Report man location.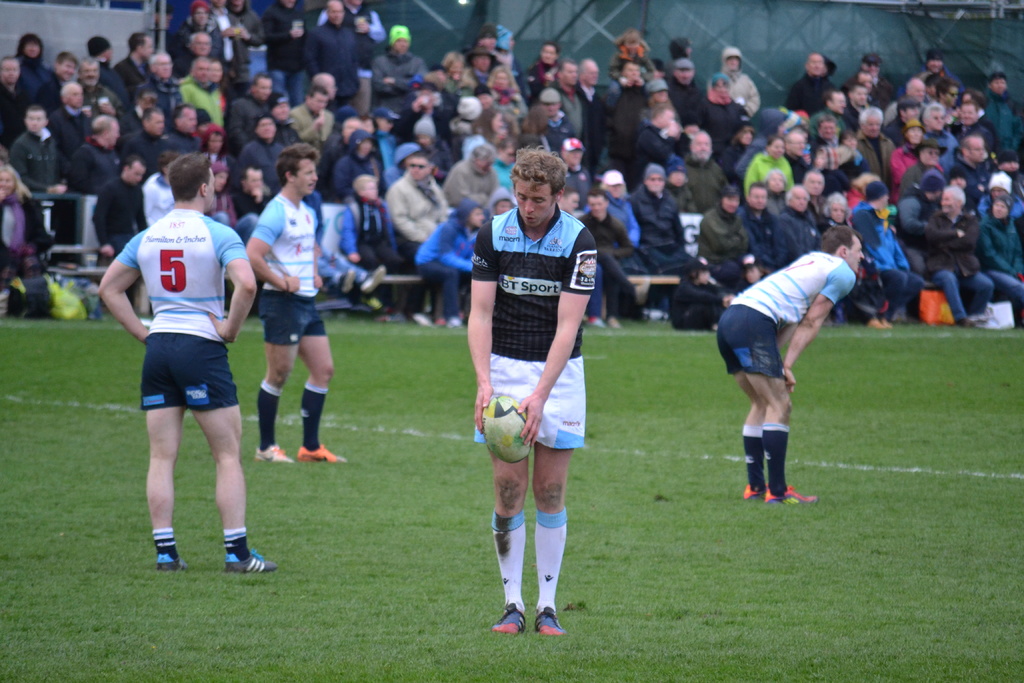
Report: detection(0, 50, 35, 147).
